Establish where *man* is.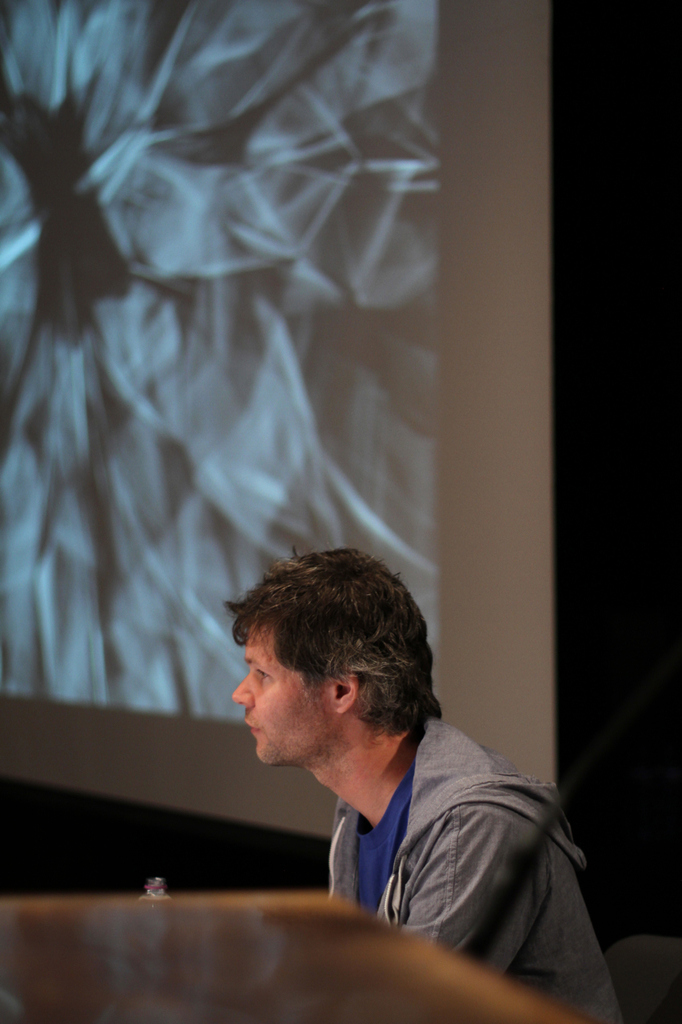
Established at (left=173, top=547, right=616, bottom=1002).
